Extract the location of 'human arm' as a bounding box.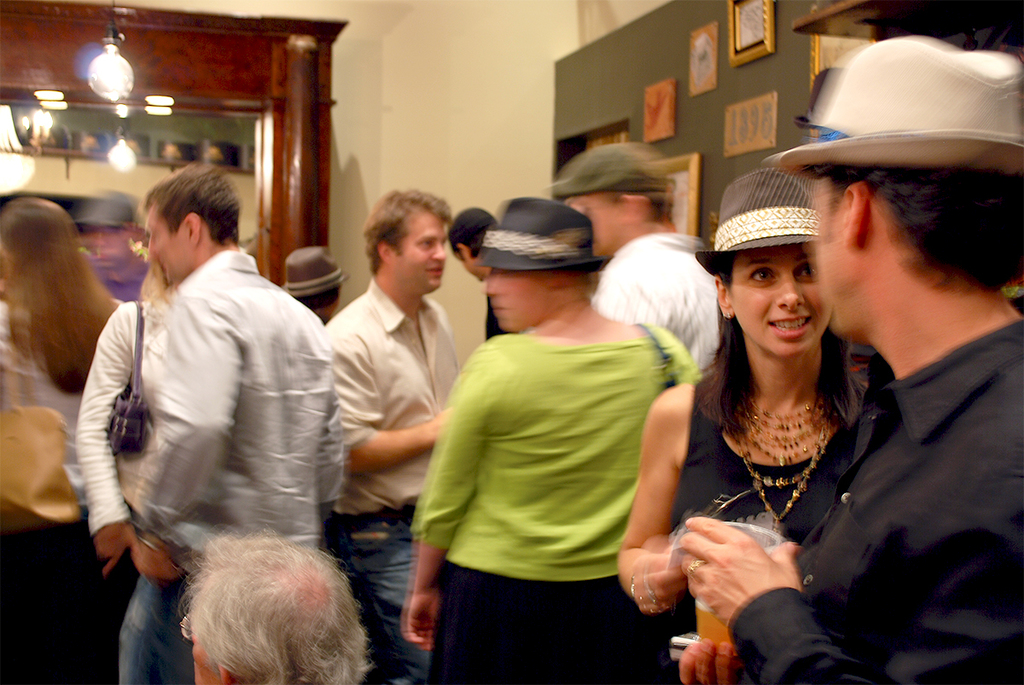
pyautogui.locateOnScreen(118, 281, 250, 584).
